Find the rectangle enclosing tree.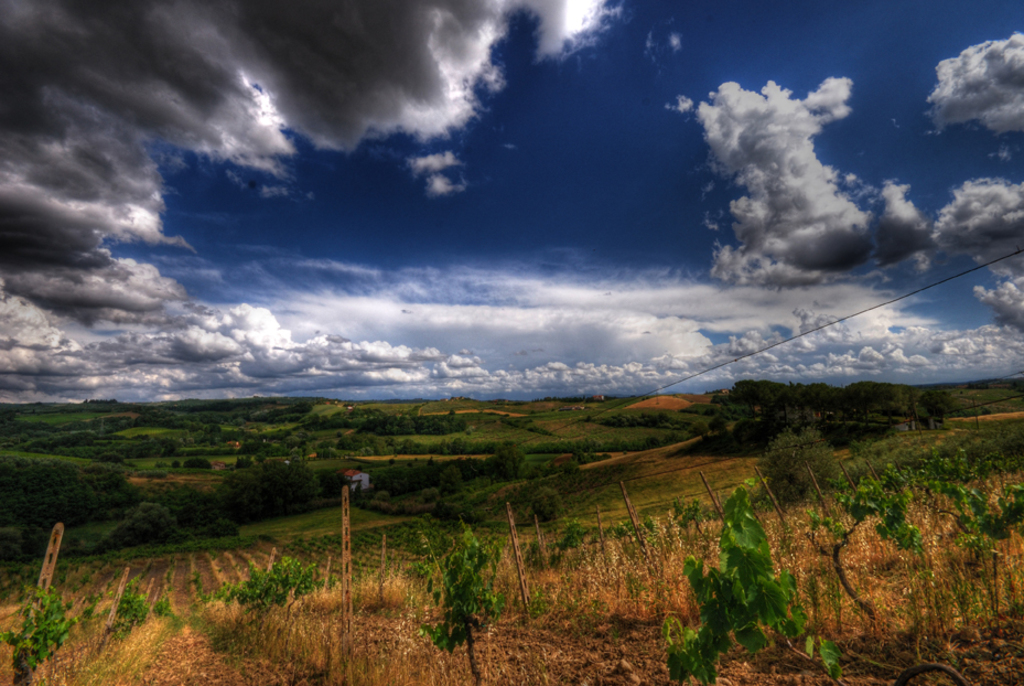
BBox(406, 524, 516, 685).
